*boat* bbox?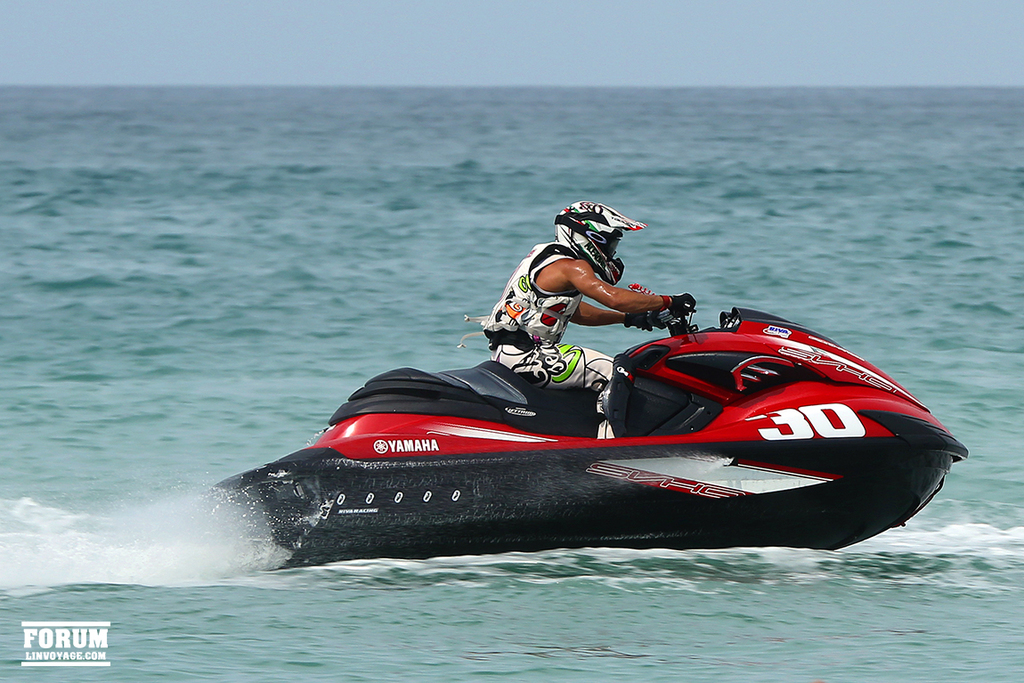
box=[177, 231, 999, 579]
